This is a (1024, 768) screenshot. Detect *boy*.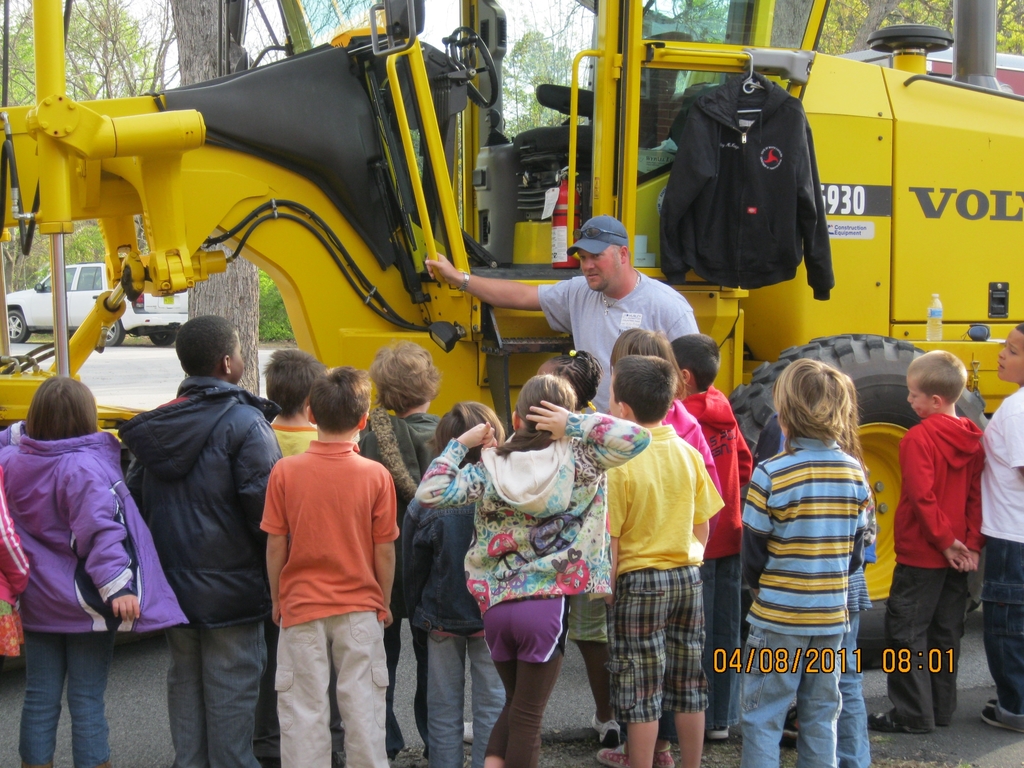
(352,340,439,756).
